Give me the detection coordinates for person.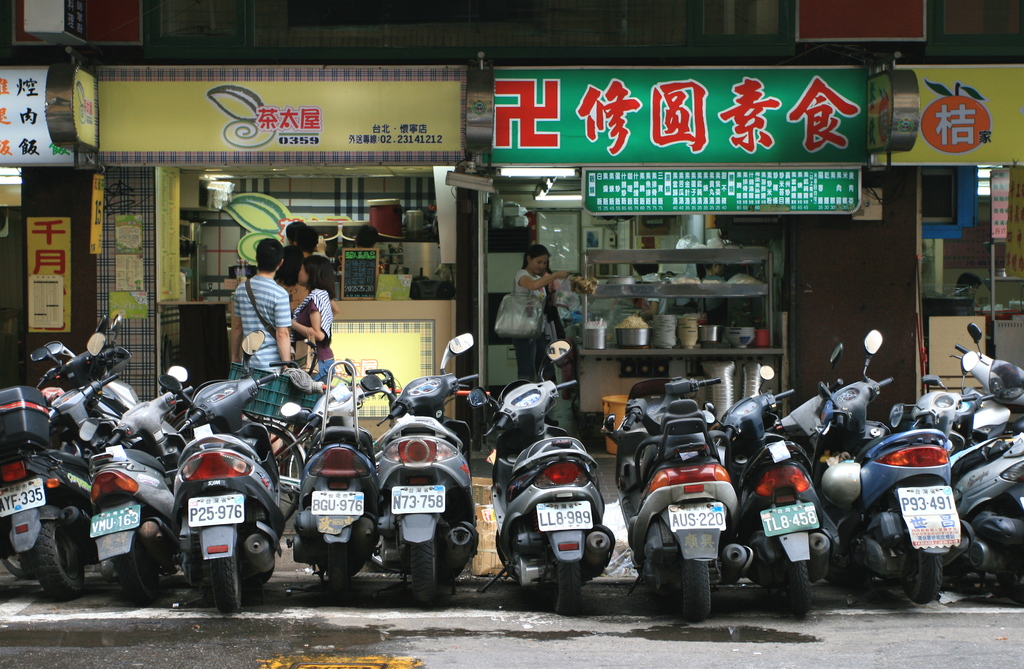
<bbox>514, 241, 570, 385</bbox>.
